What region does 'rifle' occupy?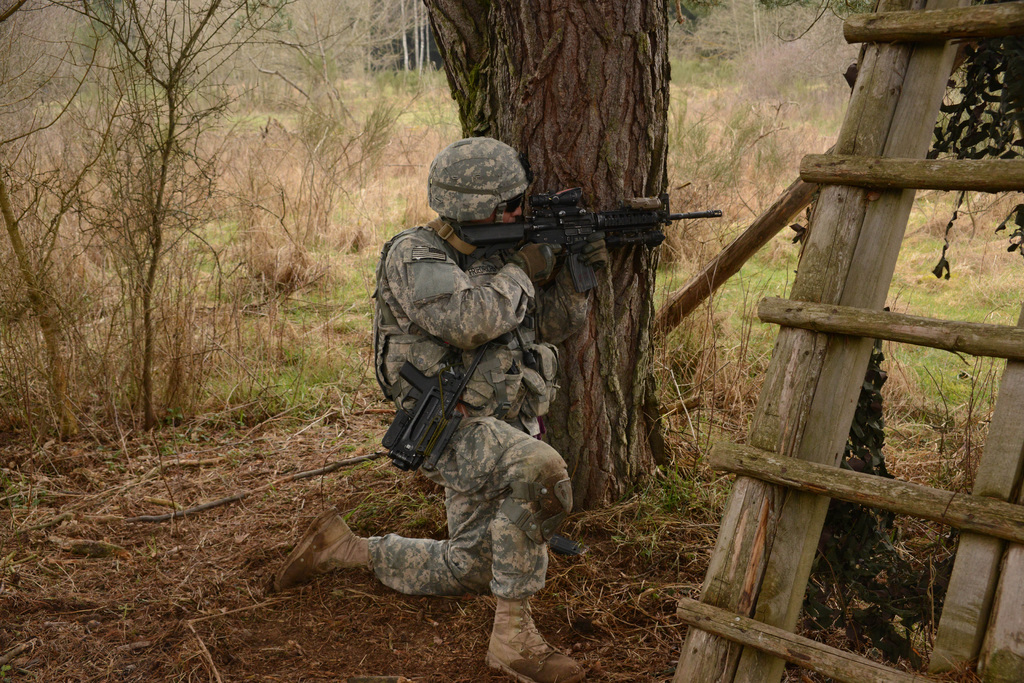
434 176 718 303.
